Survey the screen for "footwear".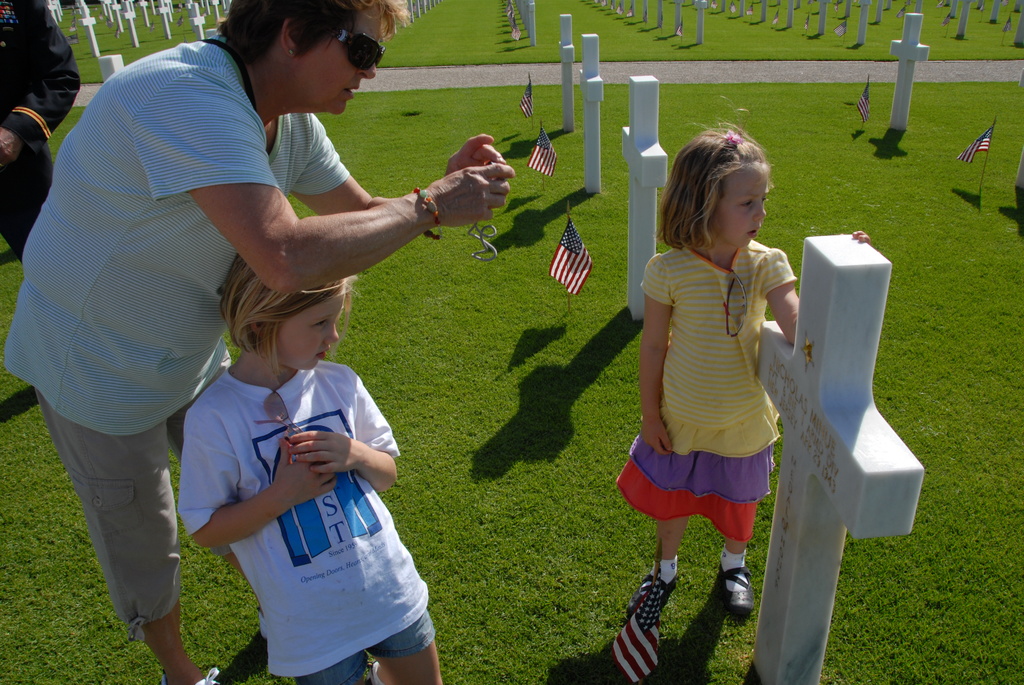
Survey found: 623:563:680:618.
